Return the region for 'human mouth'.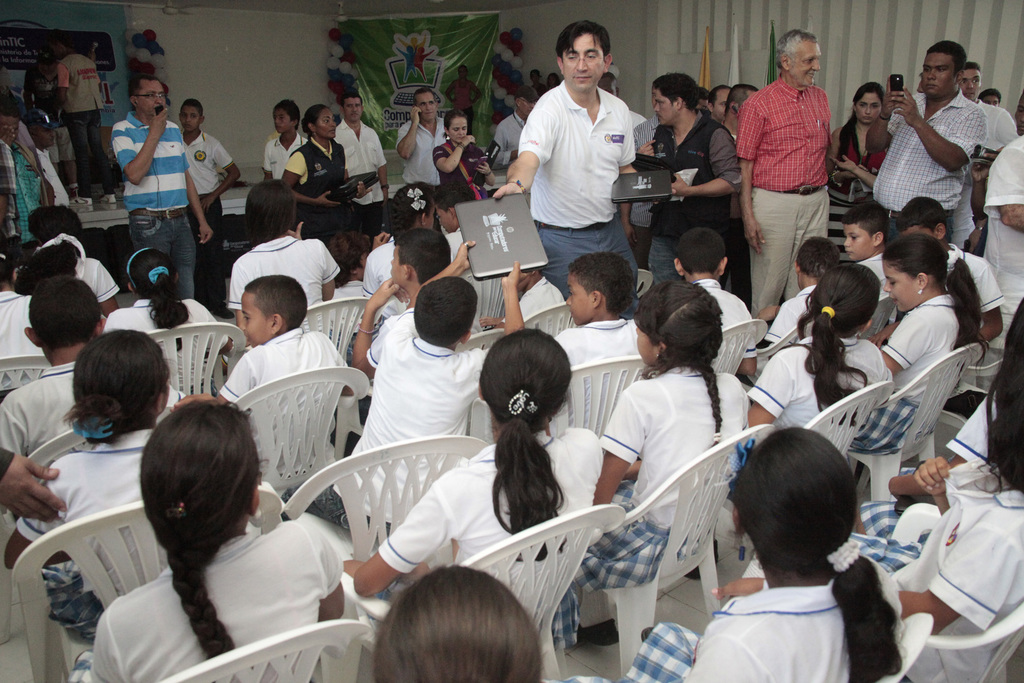
x1=925, y1=81, x2=938, y2=90.
